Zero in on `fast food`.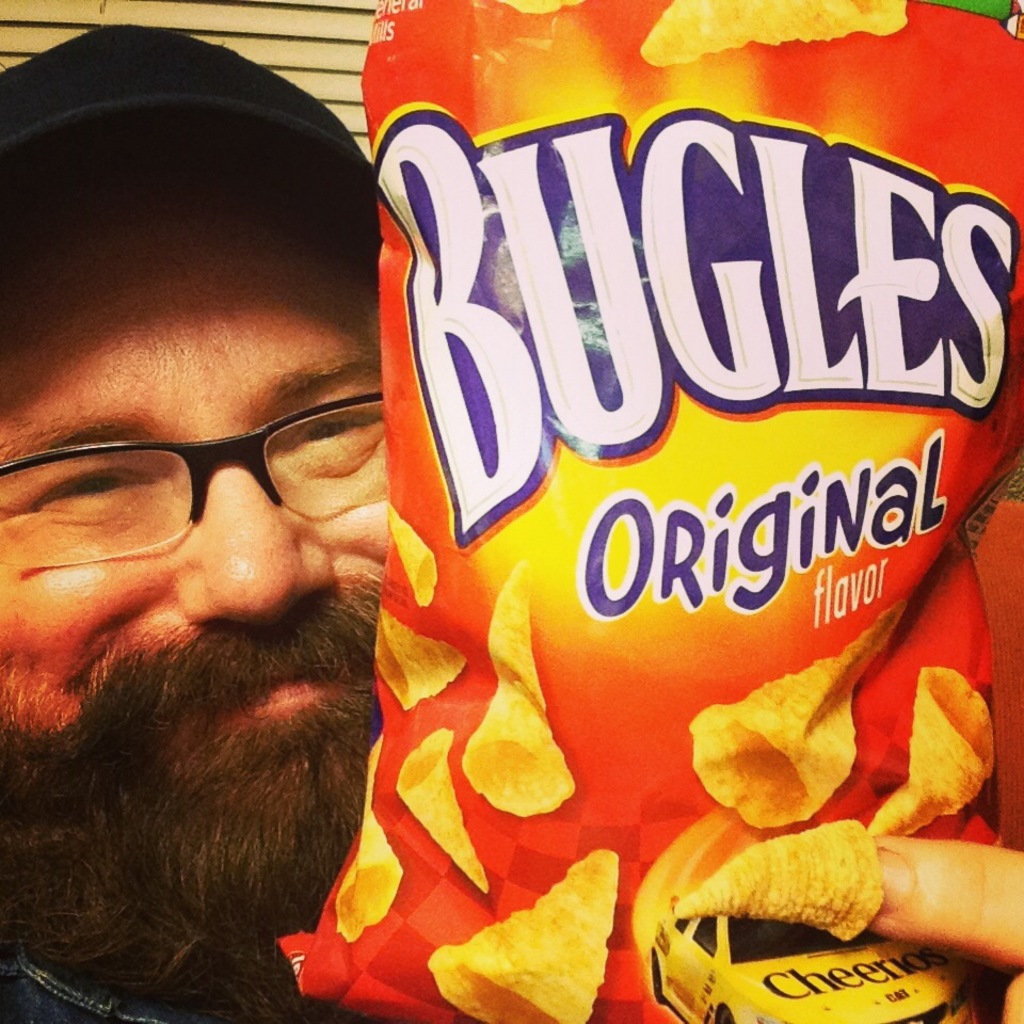
Zeroed in: 628/0/917/64.
